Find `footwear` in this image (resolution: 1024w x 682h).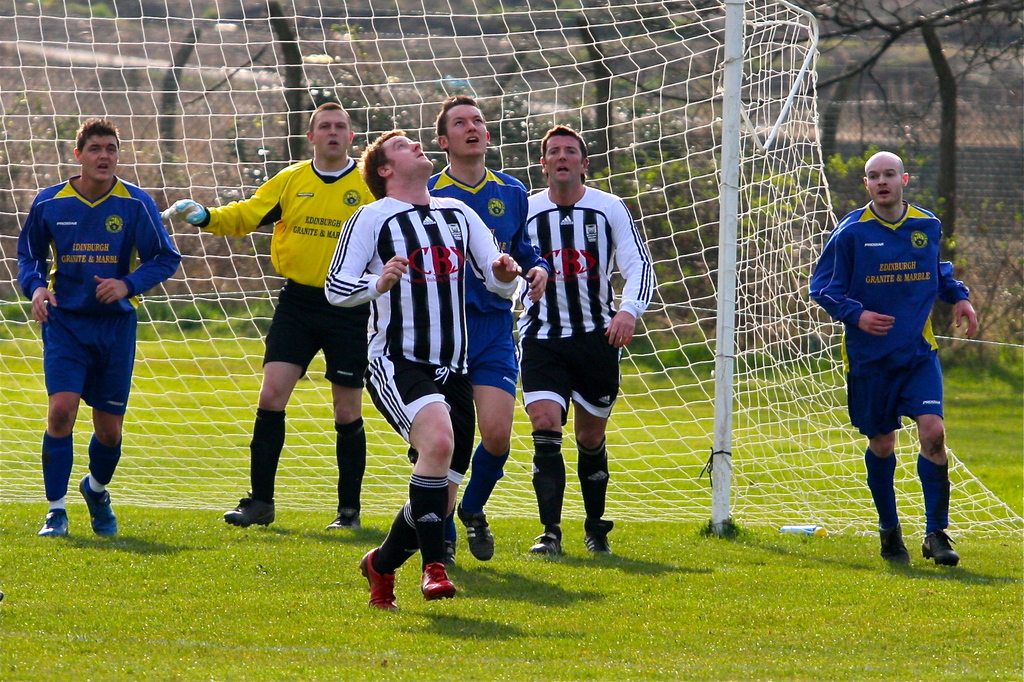
(x1=37, y1=505, x2=71, y2=539).
